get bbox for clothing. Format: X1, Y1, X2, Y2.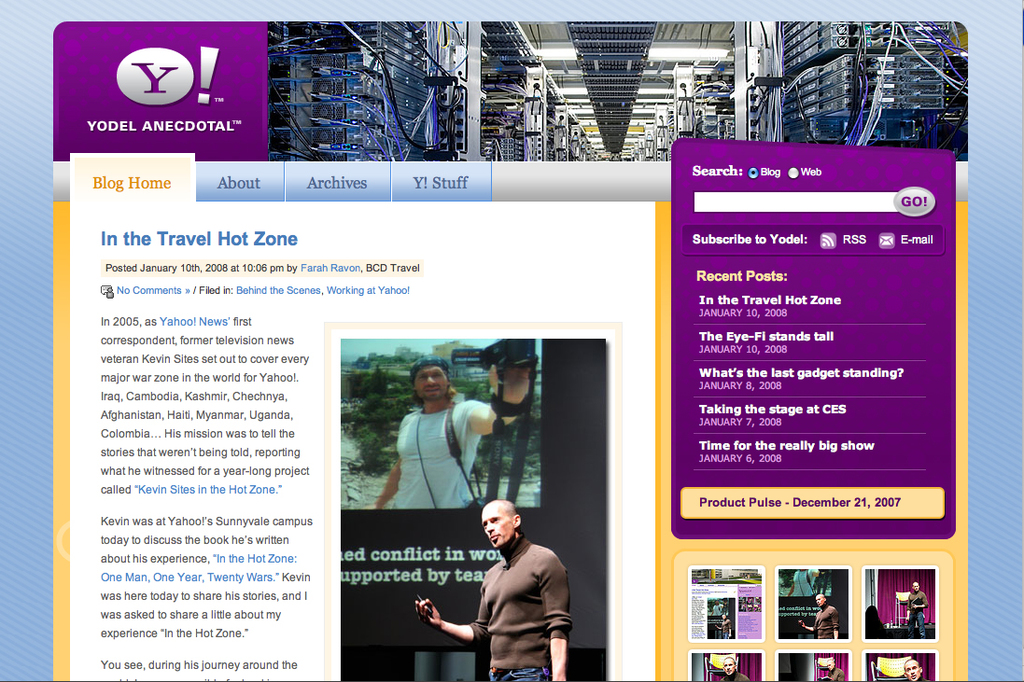
719, 669, 753, 681.
